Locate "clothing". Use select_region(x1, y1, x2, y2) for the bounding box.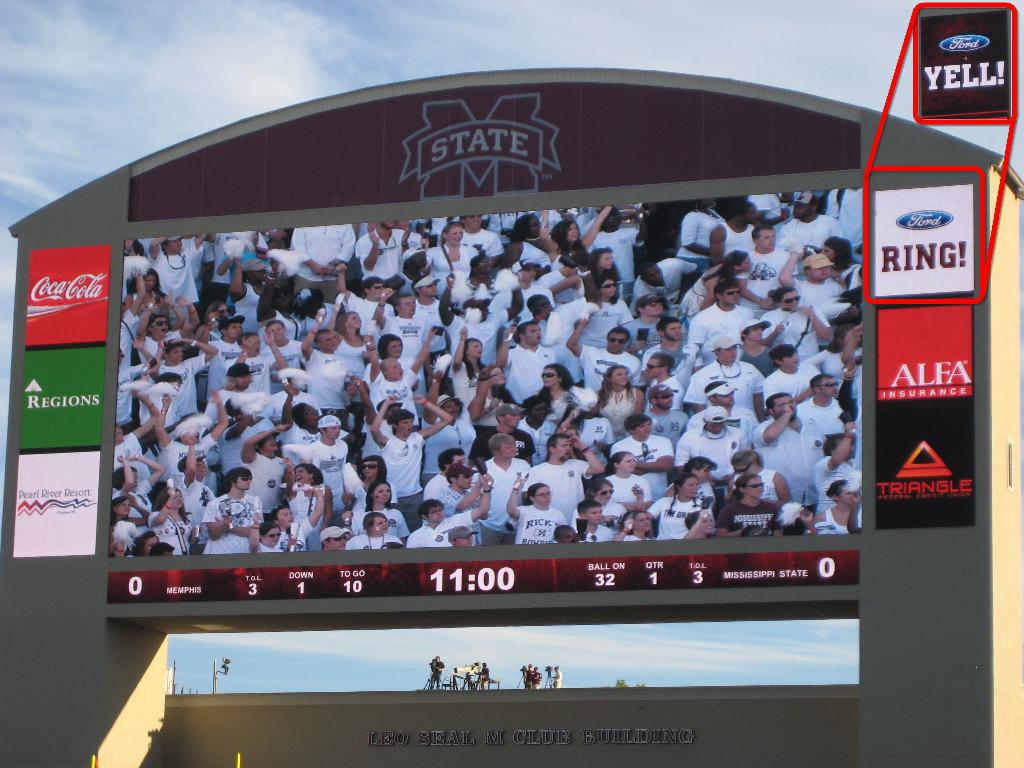
select_region(690, 301, 749, 367).
